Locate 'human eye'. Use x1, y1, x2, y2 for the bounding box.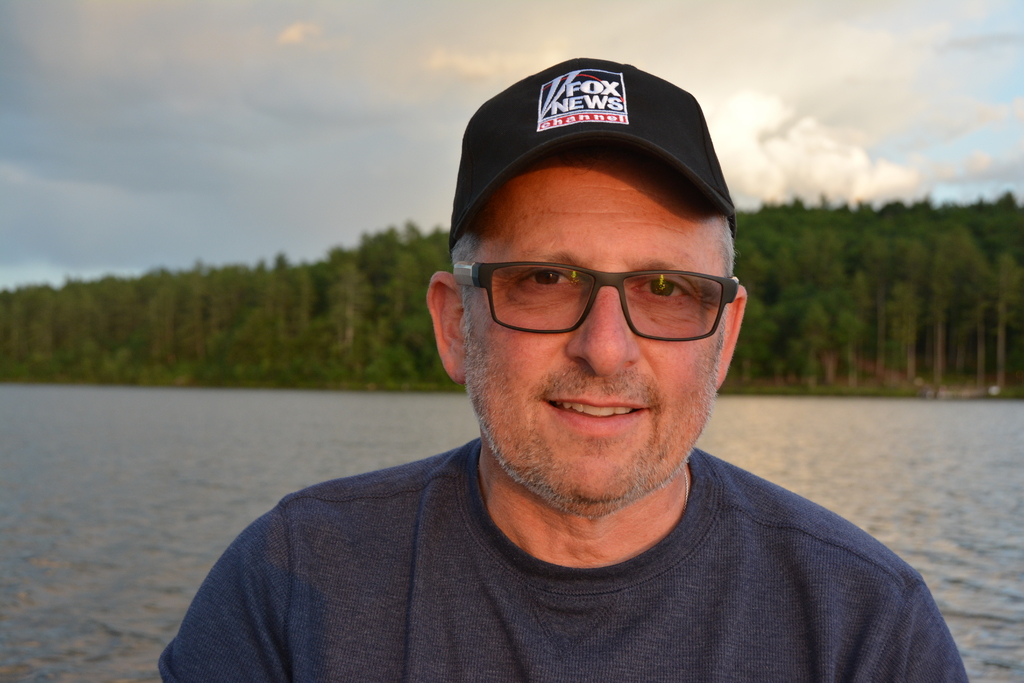
516, 262, 580, 299.
